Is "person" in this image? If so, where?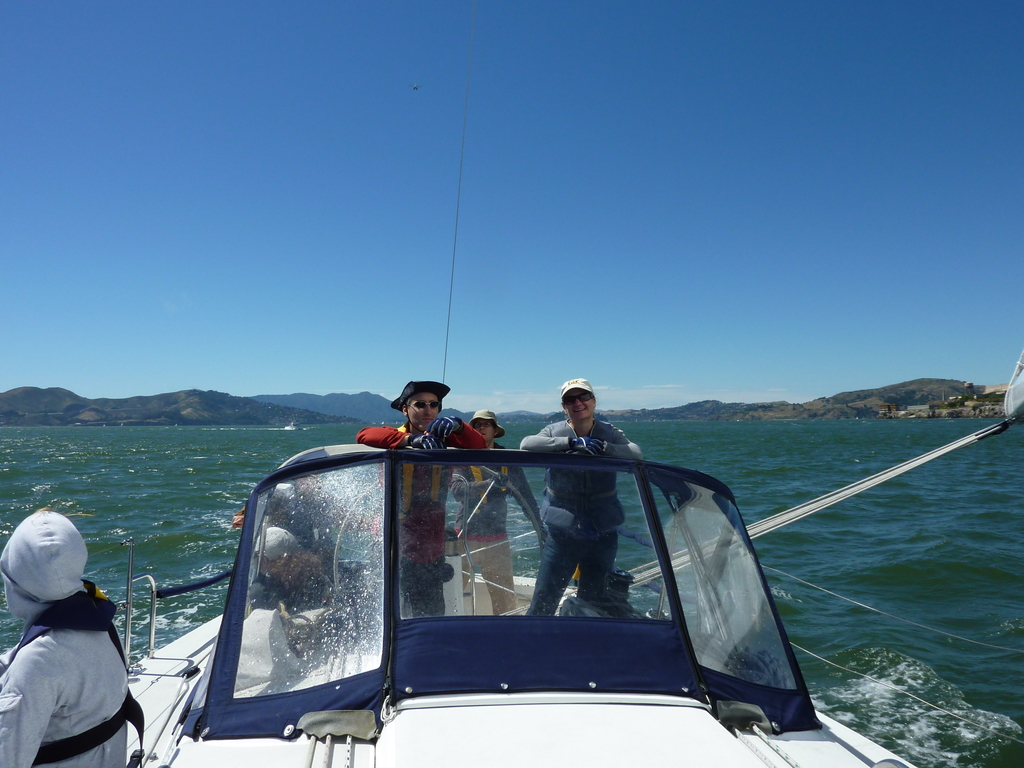
Yes, at (448,405,547,627).
